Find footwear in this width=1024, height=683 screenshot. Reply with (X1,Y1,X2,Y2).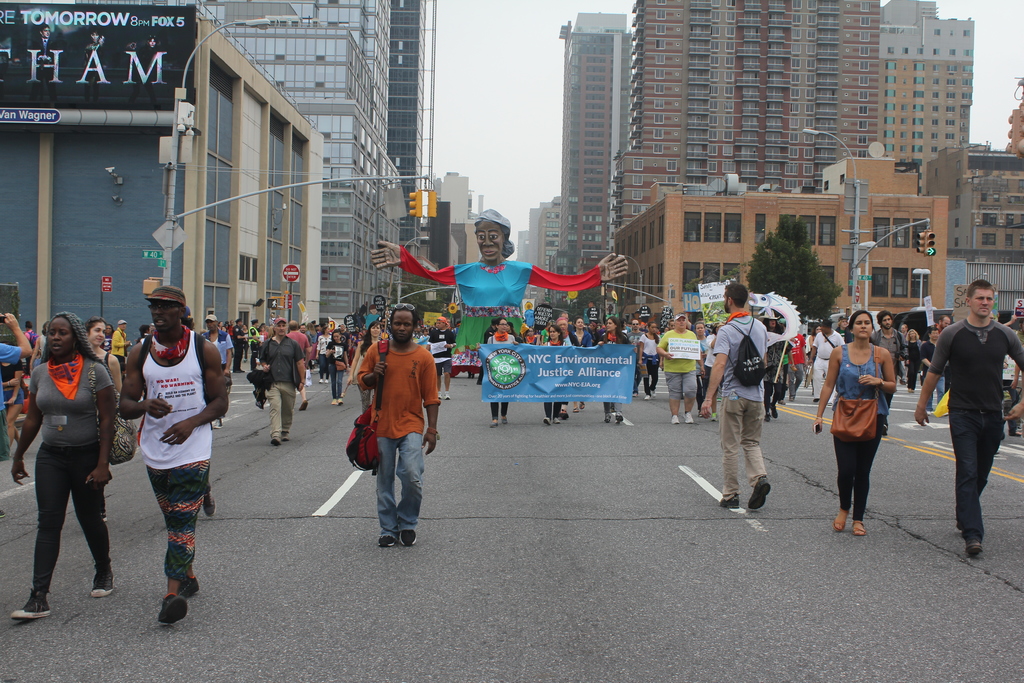
(330,397,348,406).
